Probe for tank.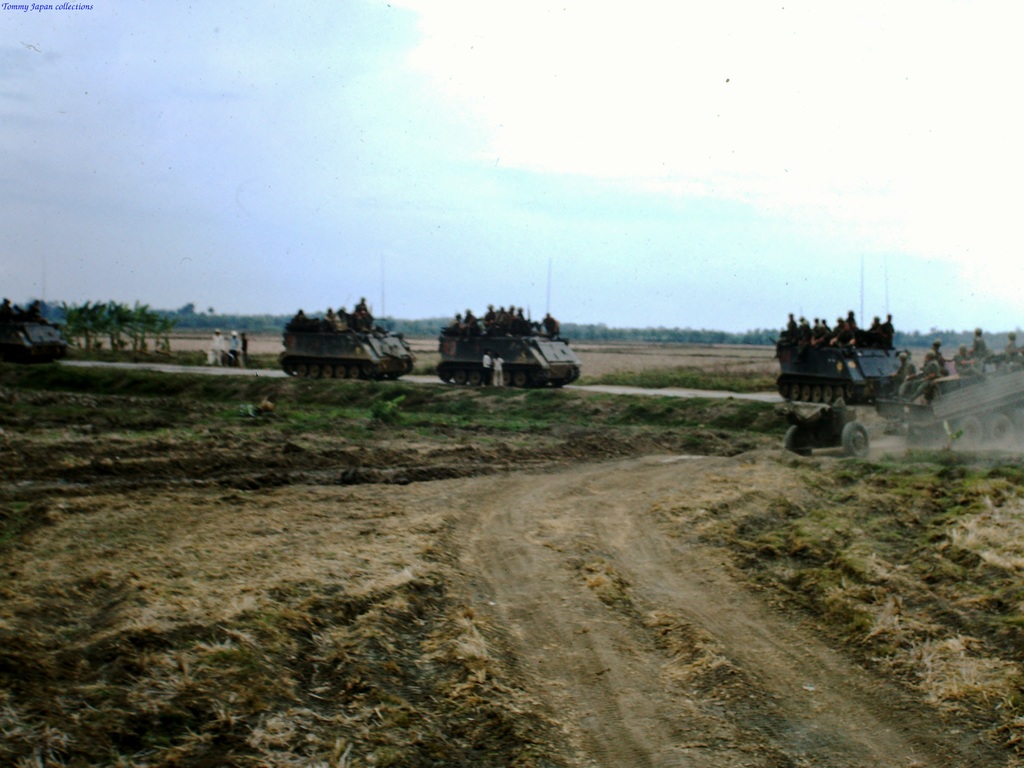
Probe result: x1=776, y1=344, x2=909, y2=406.
